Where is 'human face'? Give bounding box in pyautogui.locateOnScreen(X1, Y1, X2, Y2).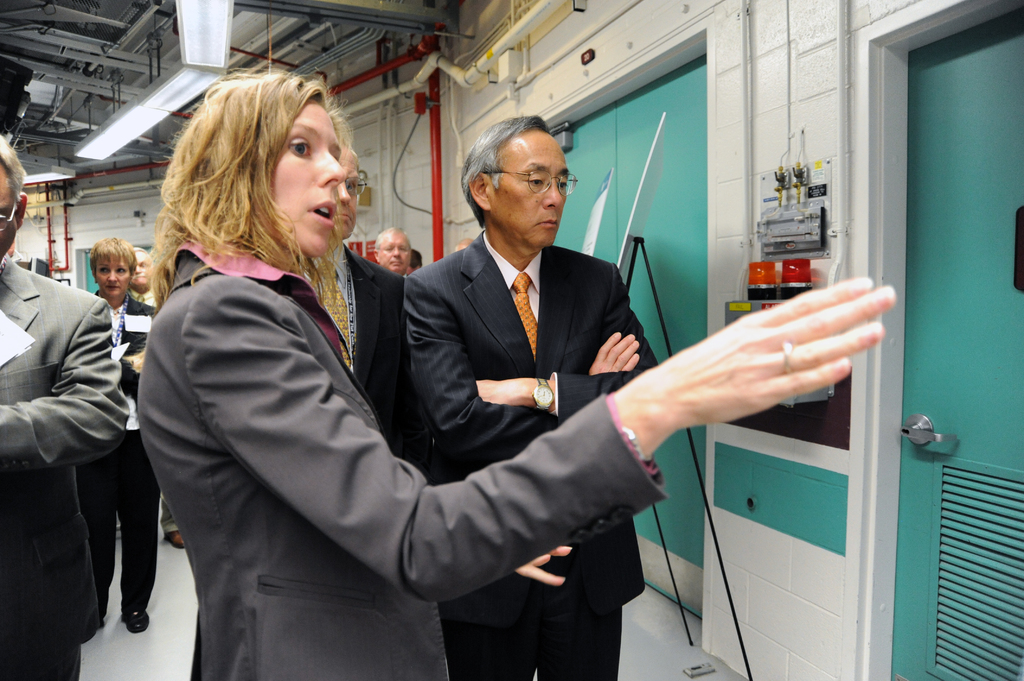
pyautogui.locateOnScreen(94, 255, 127, 297).
